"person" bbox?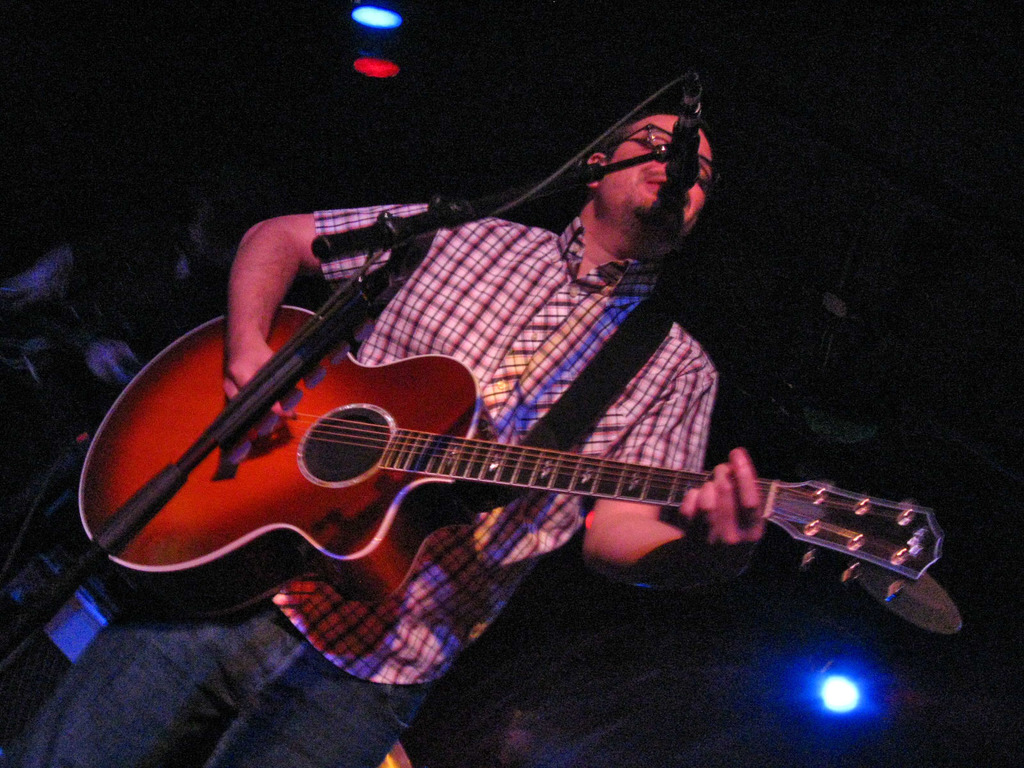
left=203, top=76, right=884, bottom=747
